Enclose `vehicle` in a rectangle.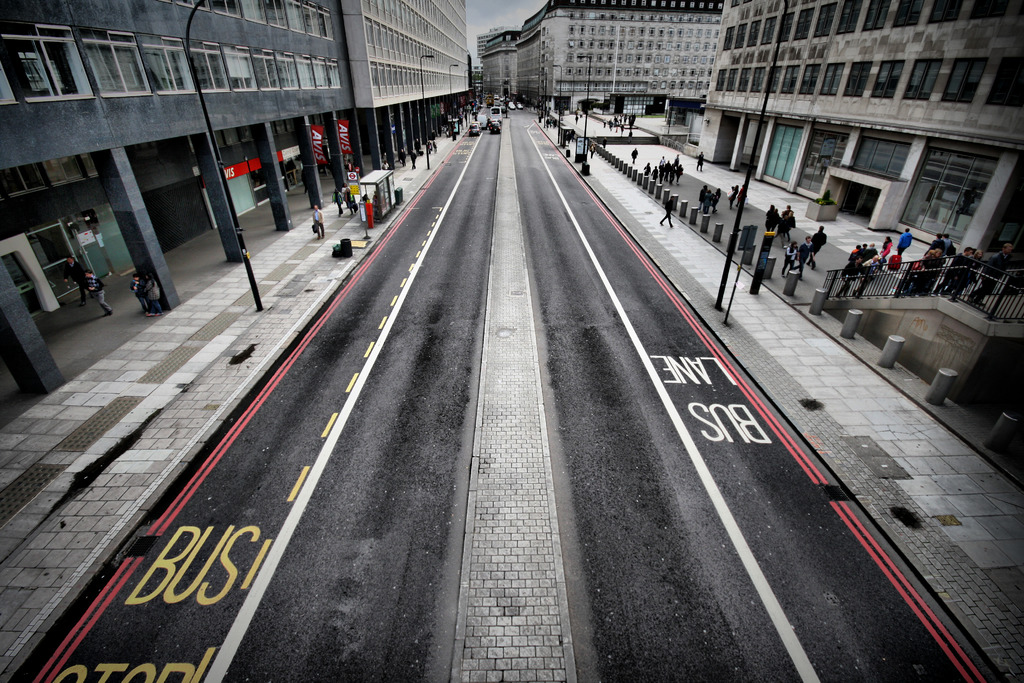
[509,103,516,109].
